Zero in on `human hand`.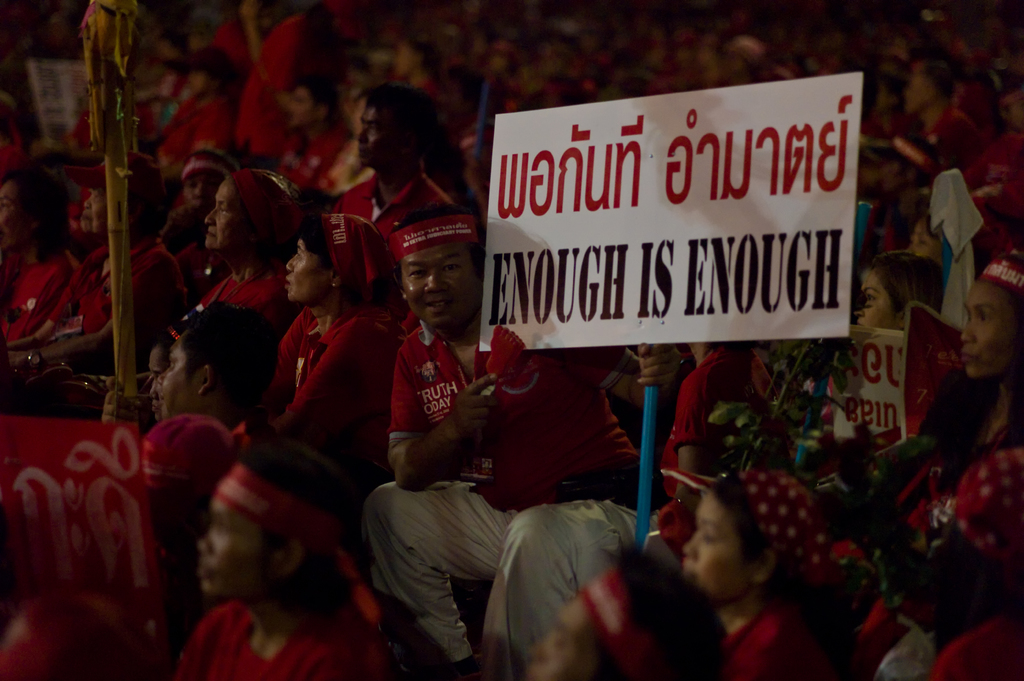
Zeroed in: (left=431, top=369, right=509, bottom=447).
